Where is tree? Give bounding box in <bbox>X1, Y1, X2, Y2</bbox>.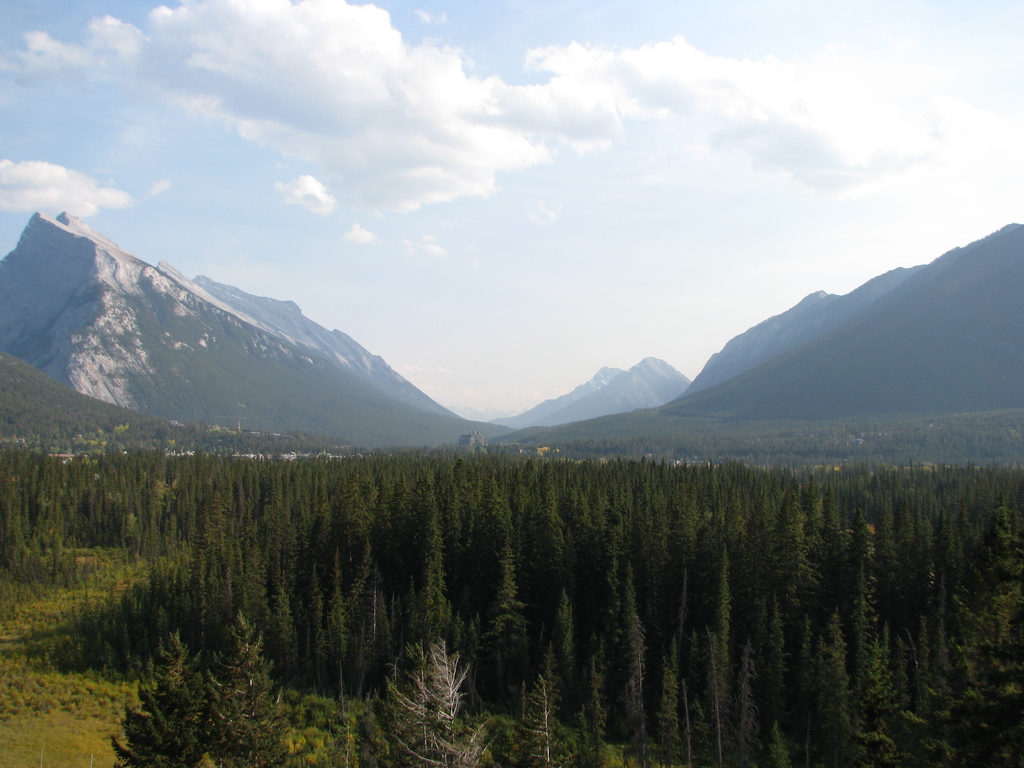
<bbox>376, 630, 499, 767</bbox>.
